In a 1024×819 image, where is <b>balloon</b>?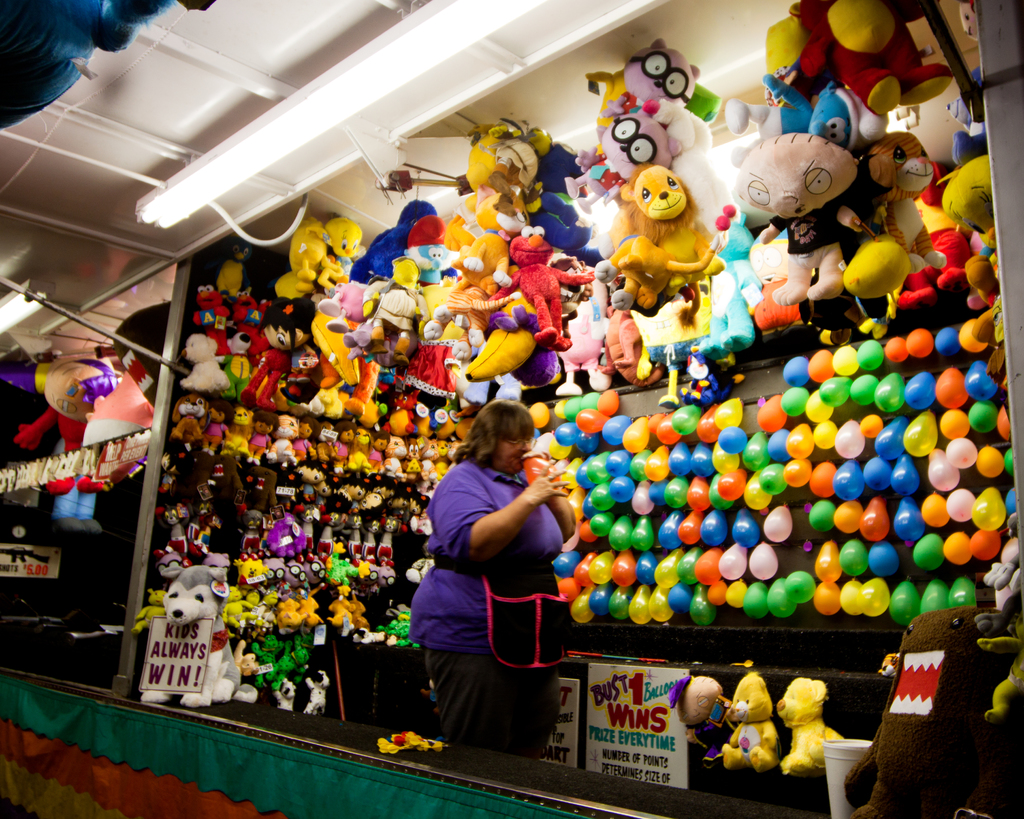
{"left": 688, "top": 478, "right": 710, "bottom": 516}.
